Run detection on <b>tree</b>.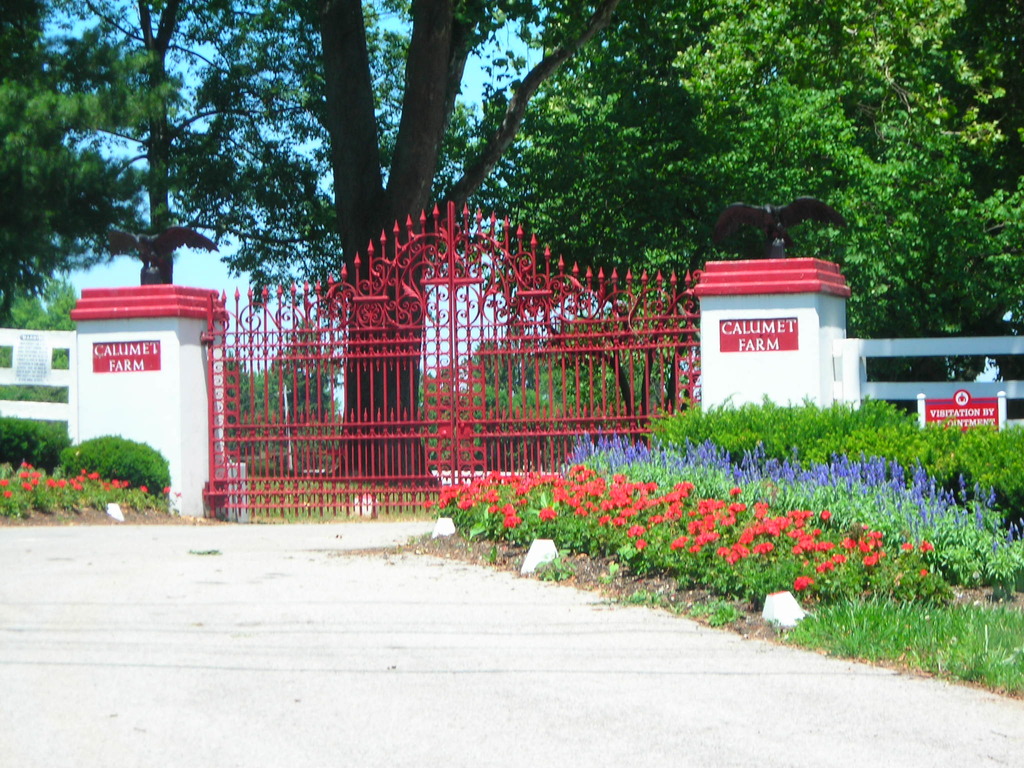
Result: (0, 0, 1023, 701).
